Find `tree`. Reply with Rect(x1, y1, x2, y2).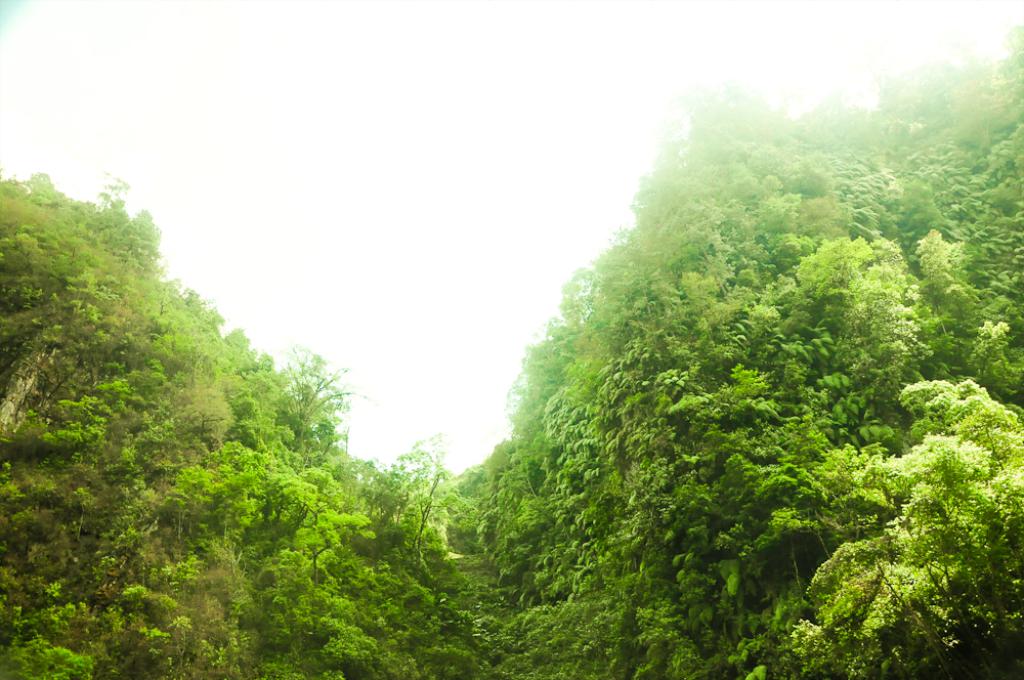
Rect(0, 170, 477, 679).
